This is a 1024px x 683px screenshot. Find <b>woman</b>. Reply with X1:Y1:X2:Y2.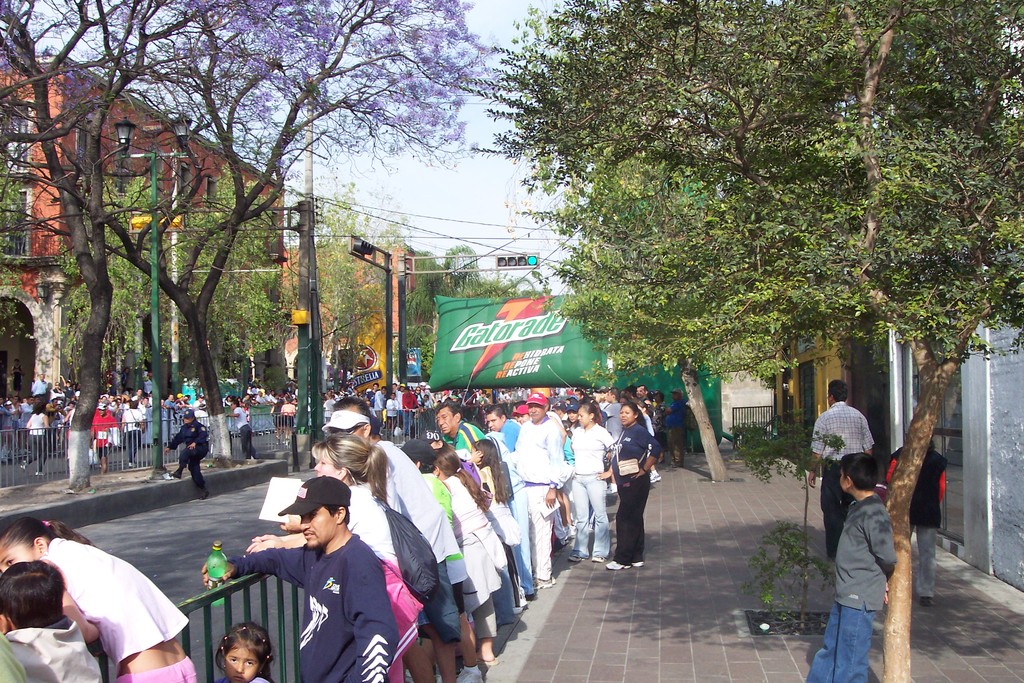
14:402:47:483.
